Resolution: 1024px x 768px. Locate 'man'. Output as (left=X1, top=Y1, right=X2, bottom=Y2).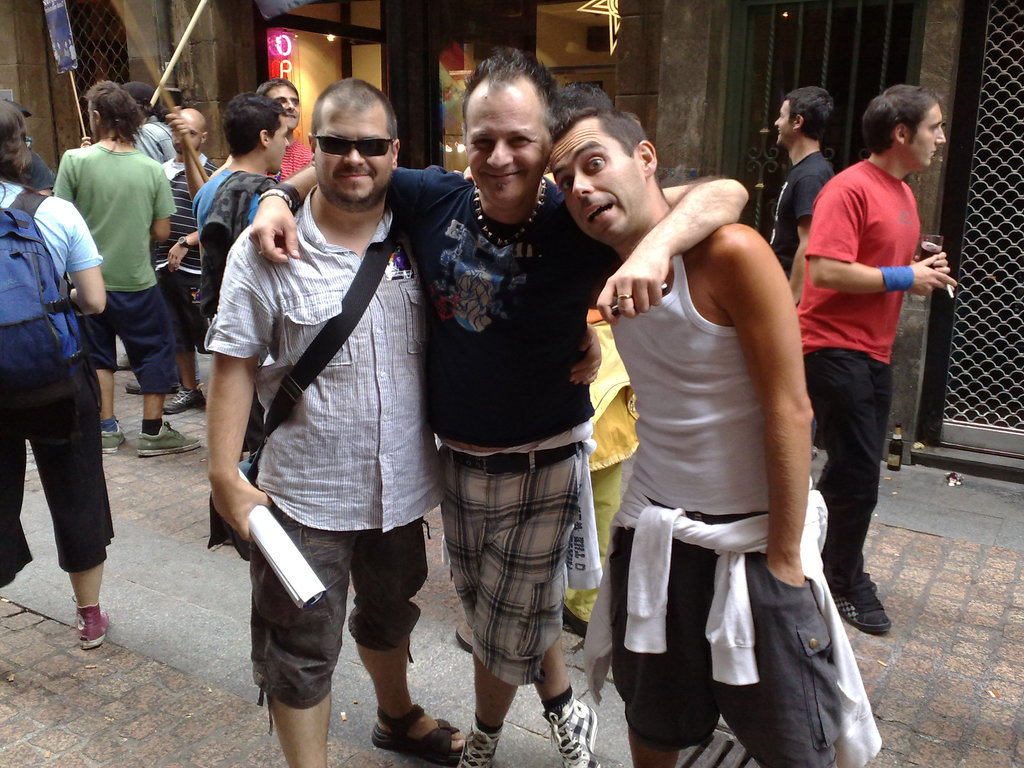
(left=198, top=70, right=478, bottom=767).
